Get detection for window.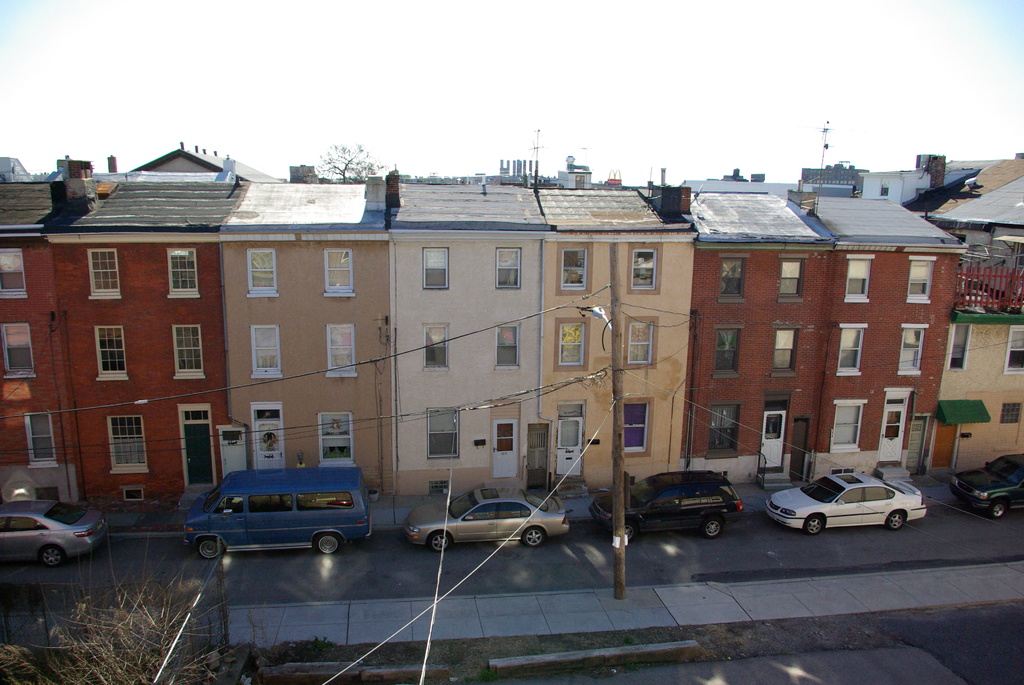
Detection: BBox(708, 405, 737, 457).
